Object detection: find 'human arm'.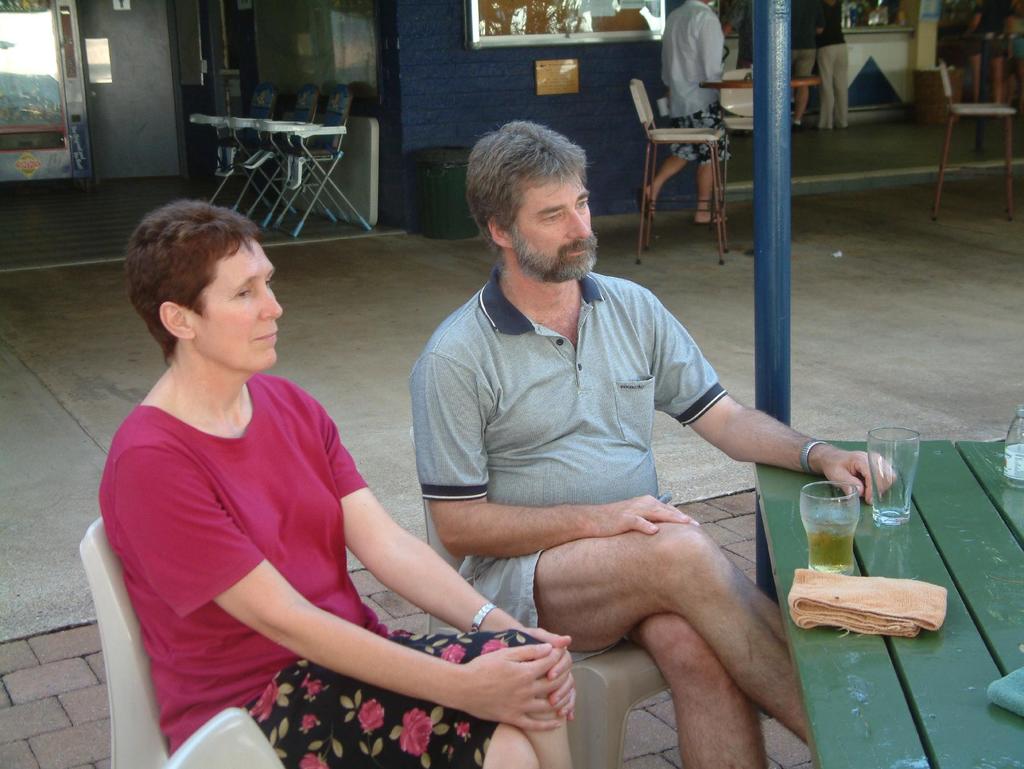
bbox(646, 299, 894, 506).
